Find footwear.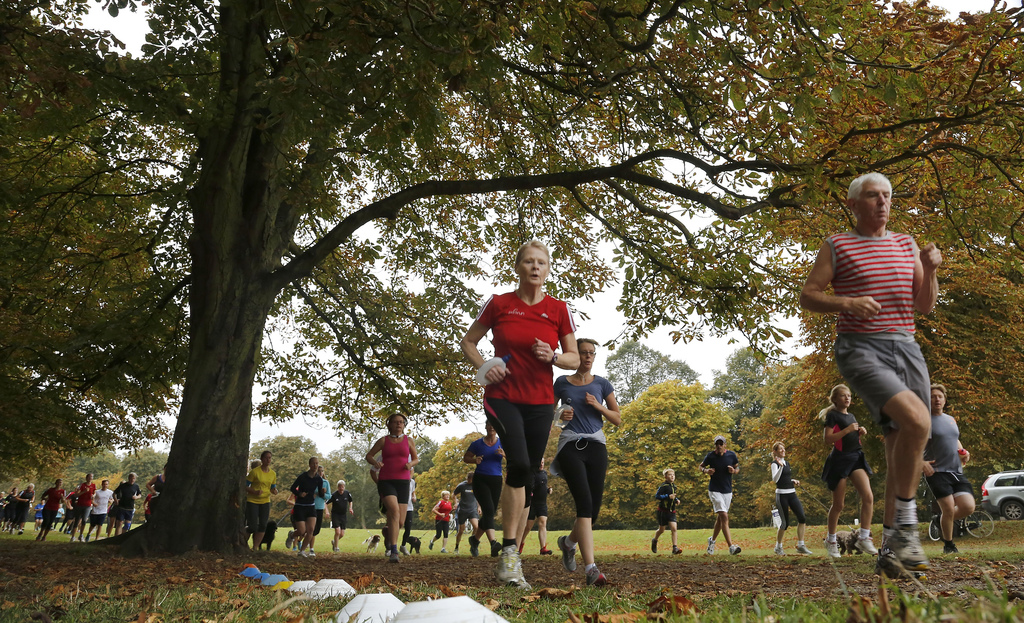
BBox(78, 535, 83, 542).
